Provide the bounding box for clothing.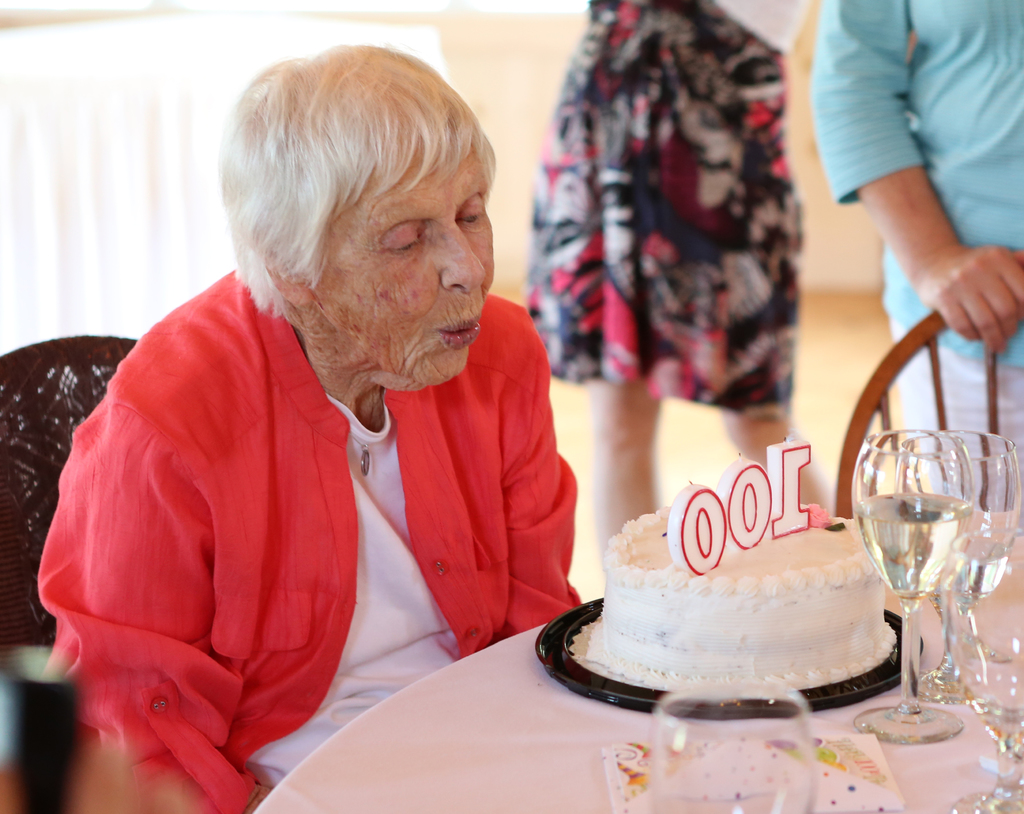
[left=810, top=0, right=1023, bottom=523].
